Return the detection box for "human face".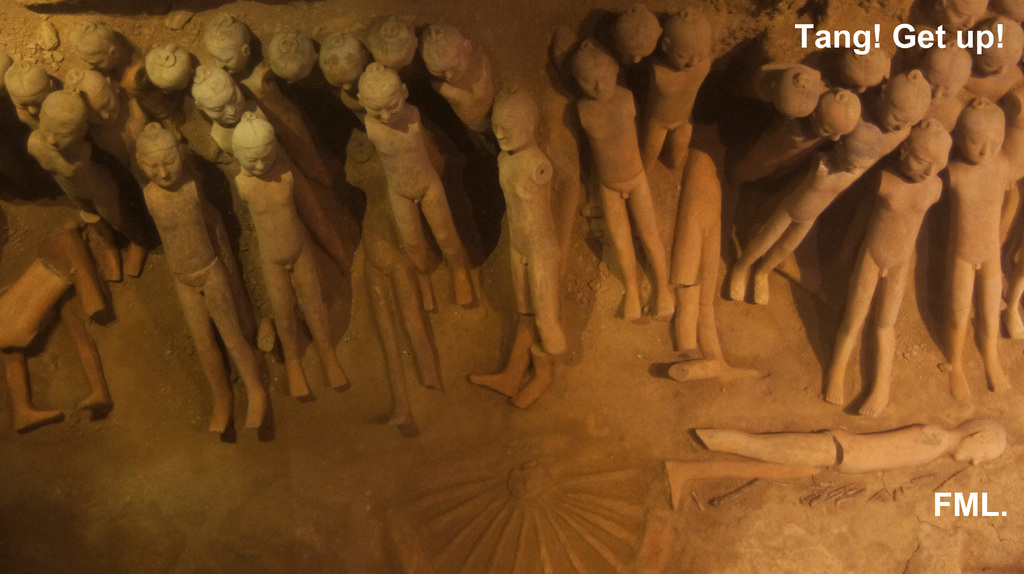
bbox=[625, 44, 654, 67].
